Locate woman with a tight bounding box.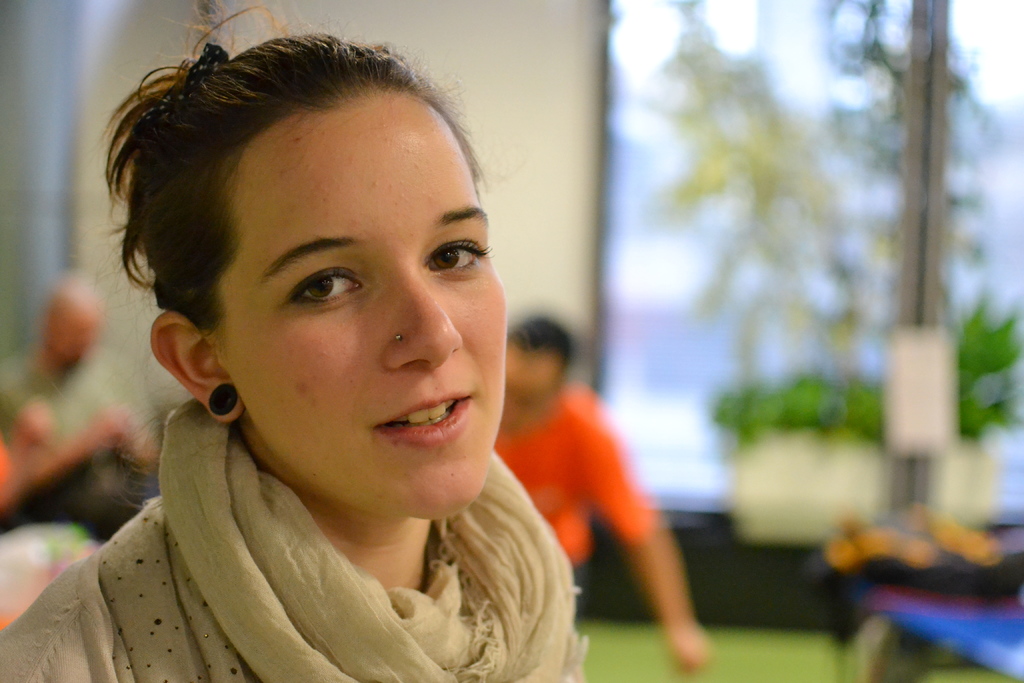
l=0, t=47, r=712, b=656.
